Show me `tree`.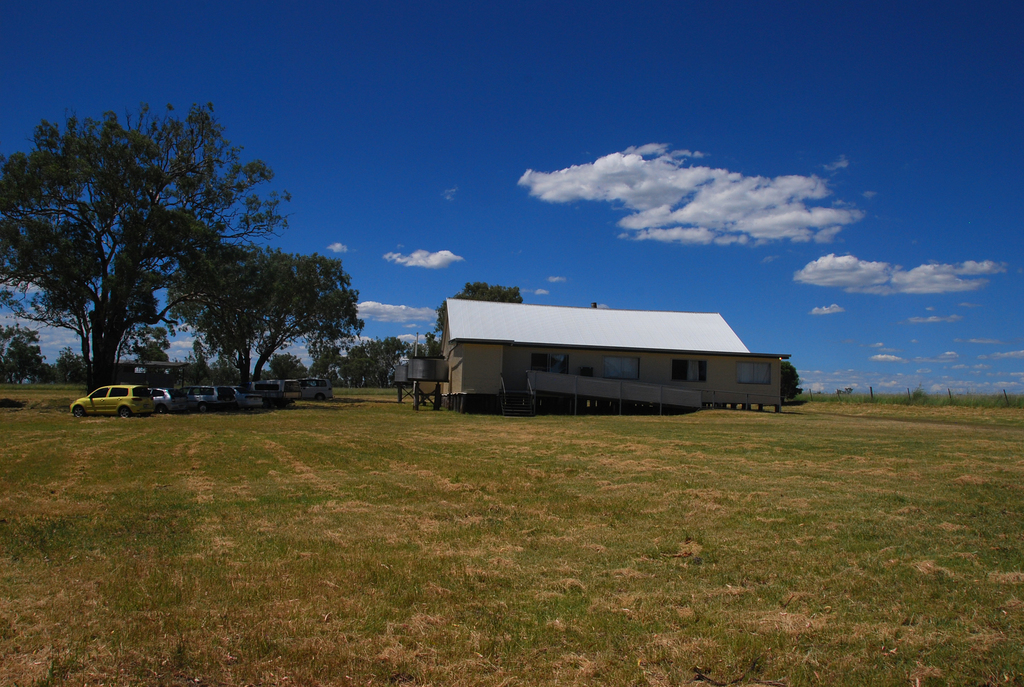
`tree` is here: x1=332 y1=338 x2=430 y2=389.
